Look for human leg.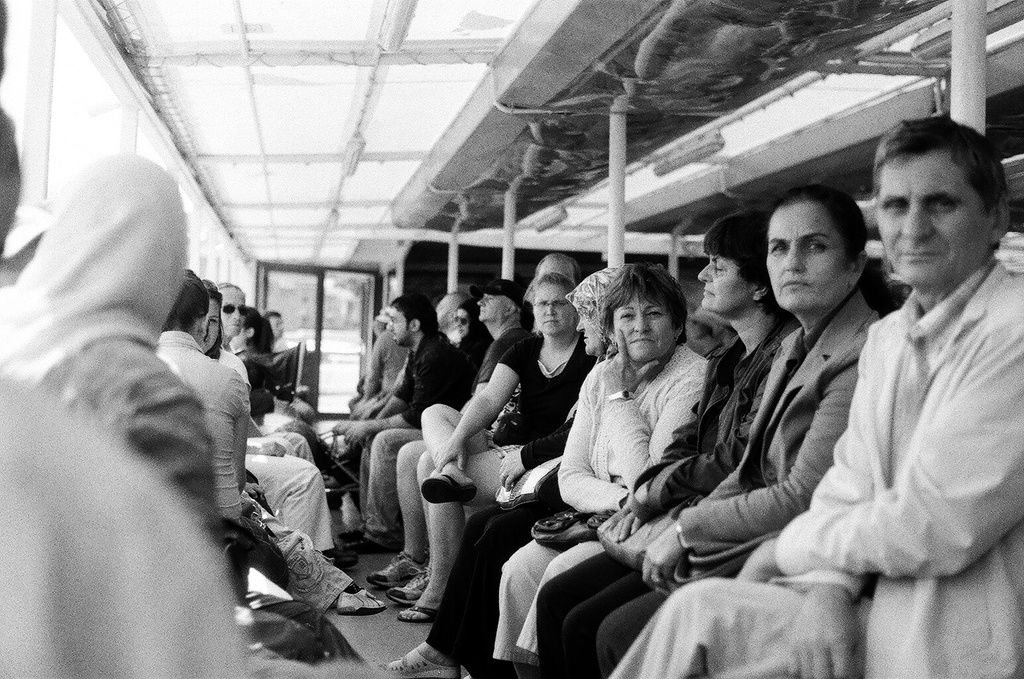
Found: {"x1": 417, "y1": 401, "x2": 492, "y2": 495}.
